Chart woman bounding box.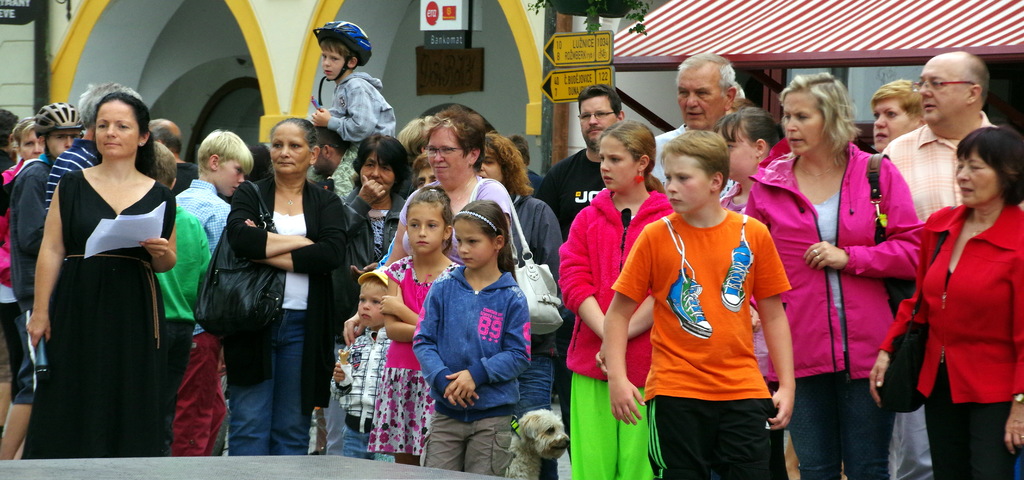
Charted: (388, 107, 525, 275).
